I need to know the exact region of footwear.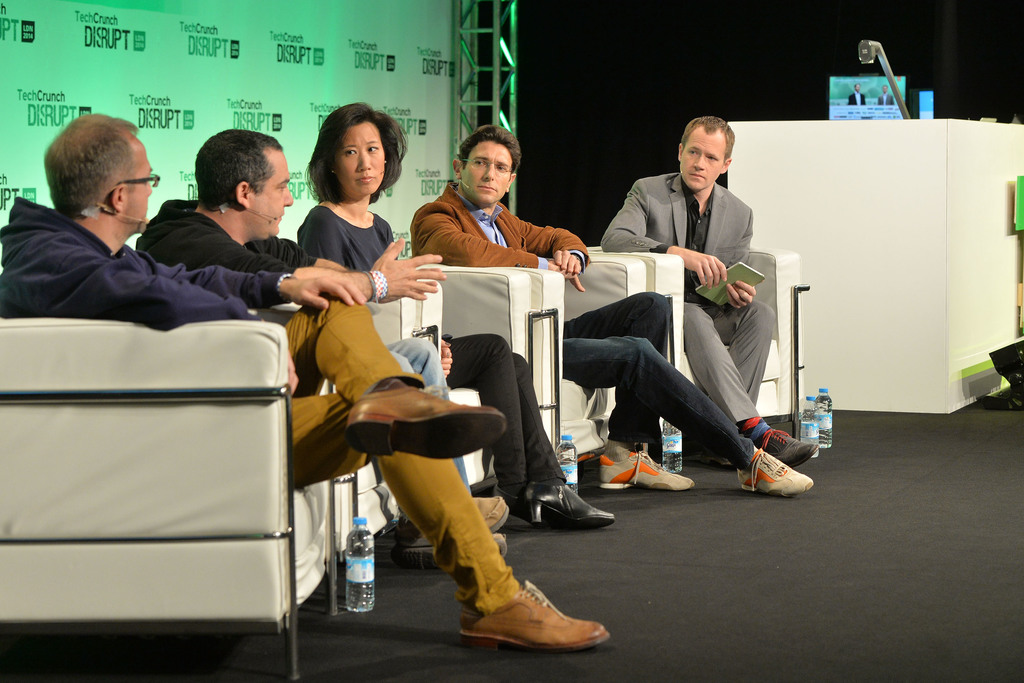
Region: x1=348 y1=384 x2=508 y2=456.
